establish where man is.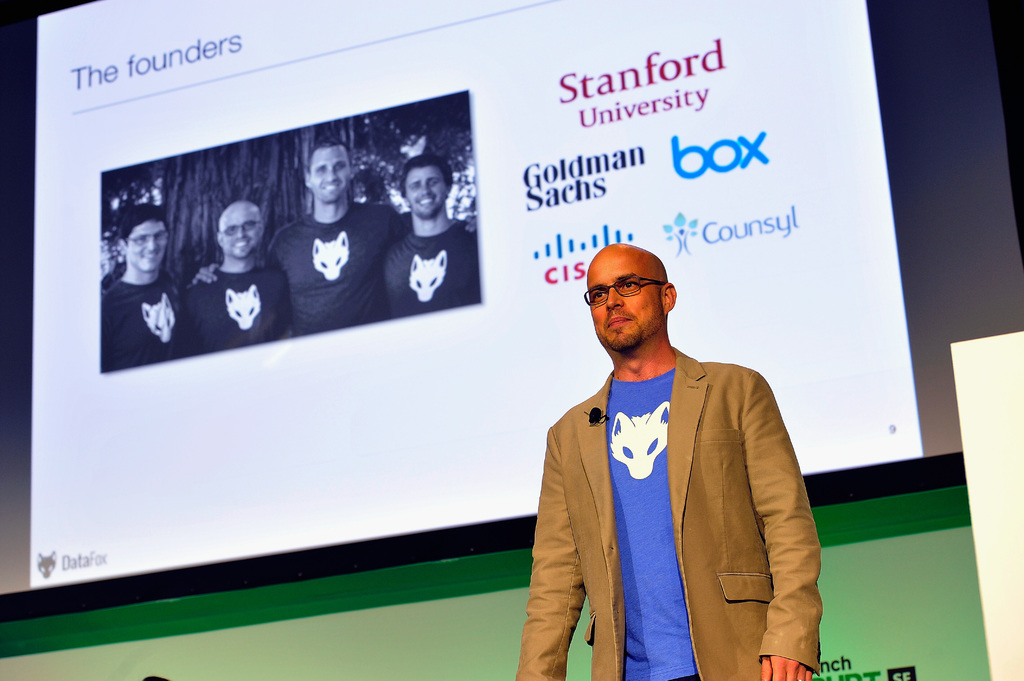
Established at (x1=524, y1=226, x2=827, y2=668).
